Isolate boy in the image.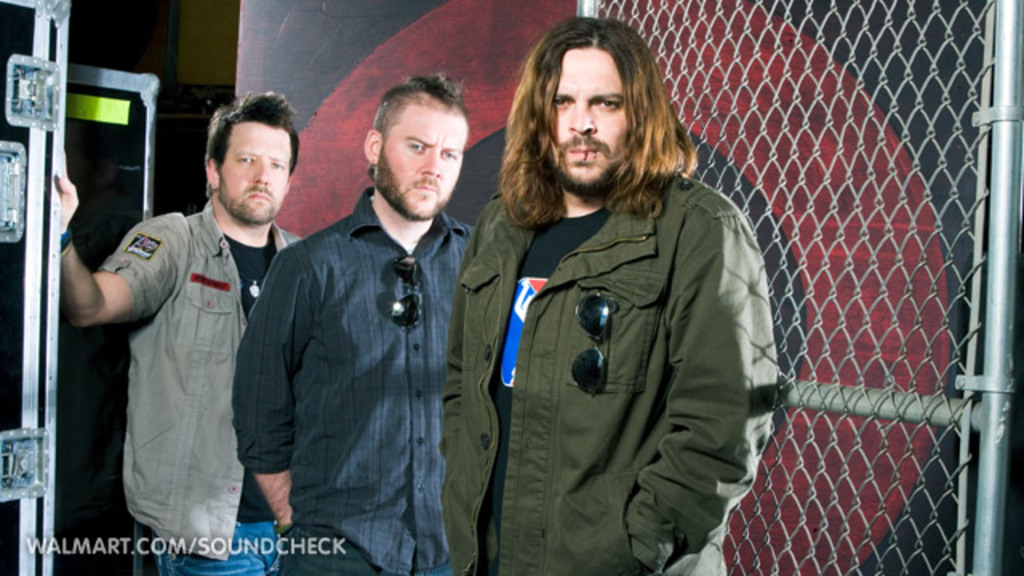
Isolated region: [left=413, top=16, right=805, bottom=571].
